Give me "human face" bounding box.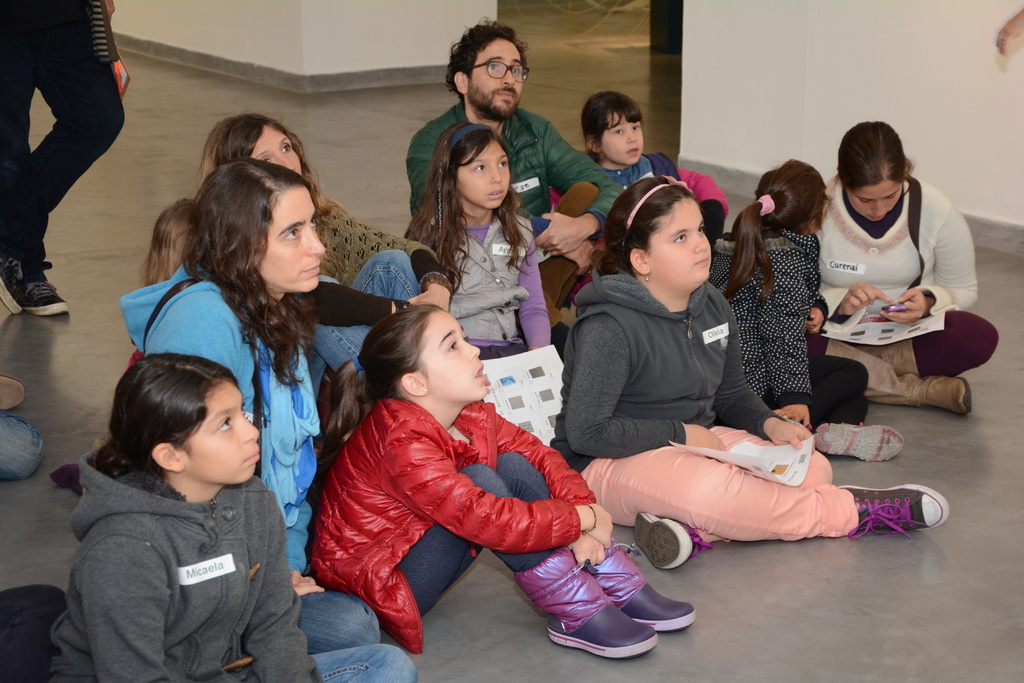
box(252, 121, 312, 181).
